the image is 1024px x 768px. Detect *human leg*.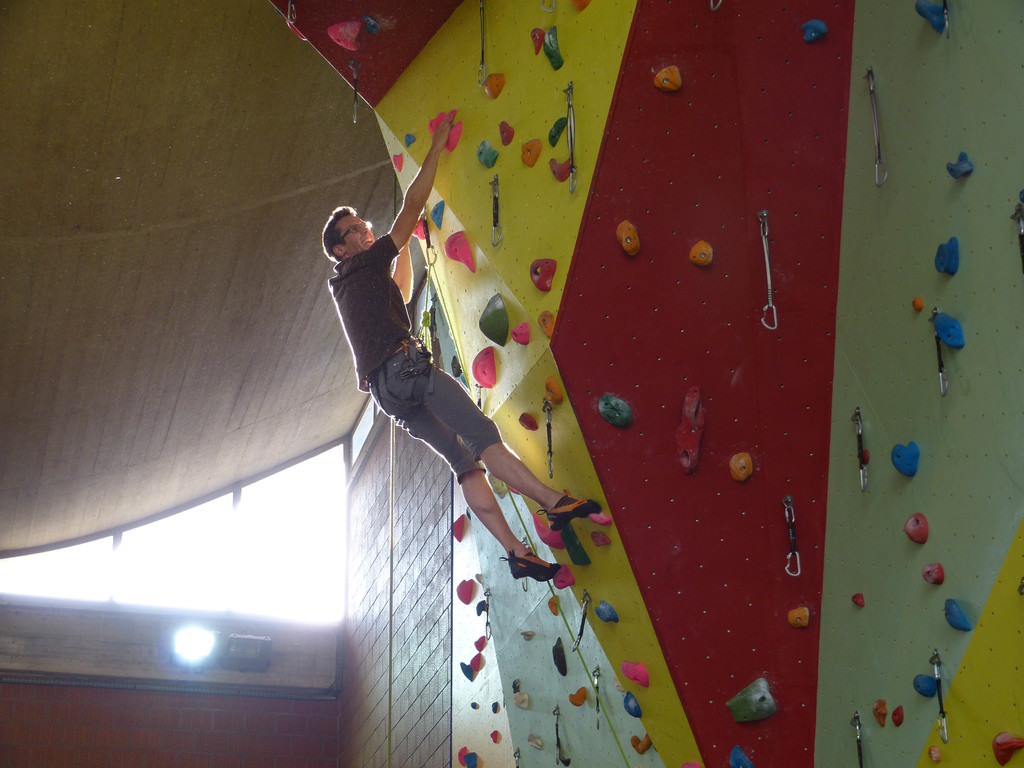
Detection: <region>364, 381, 559, 570</region>.
